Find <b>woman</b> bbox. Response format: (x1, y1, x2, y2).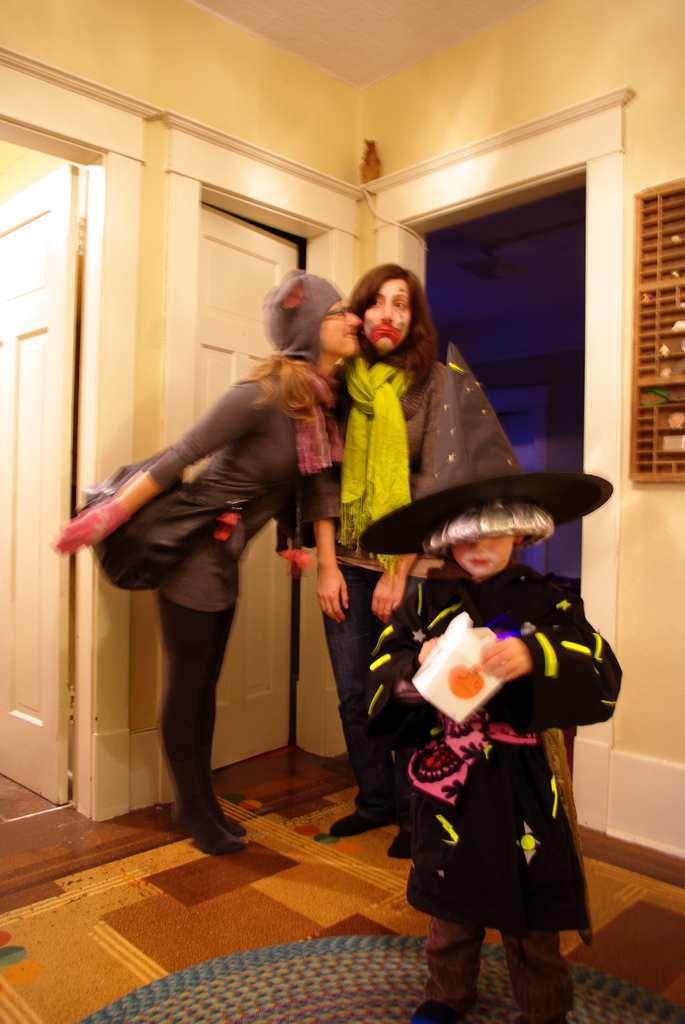
(302, 259, 517, 856).
